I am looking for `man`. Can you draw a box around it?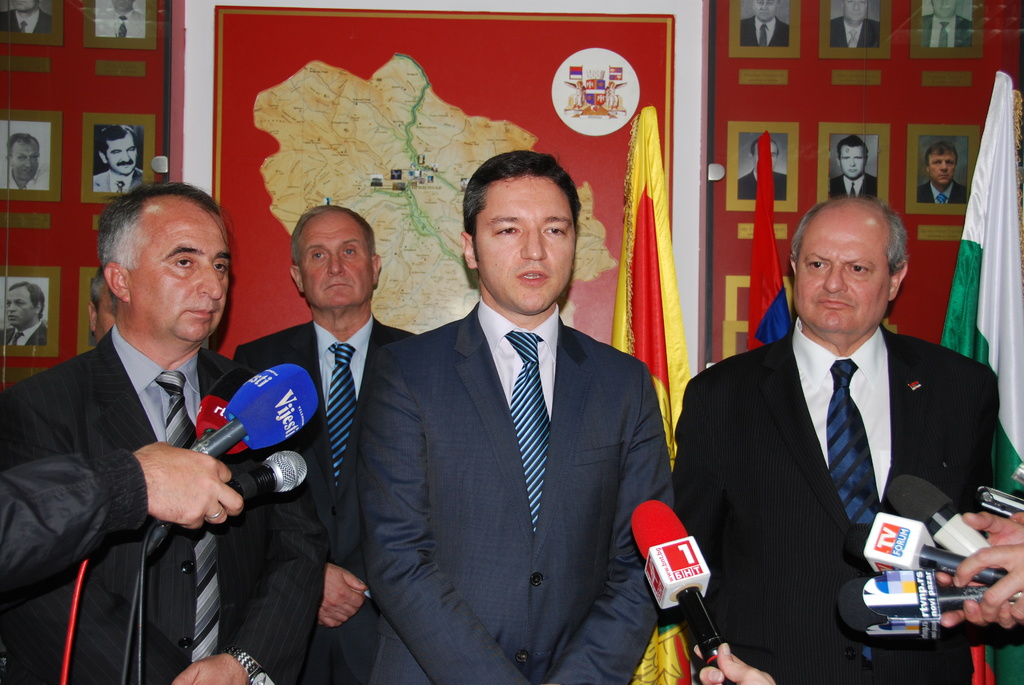
Sure, the bounding box is left=917, top=141, right=970, bottom=203.
